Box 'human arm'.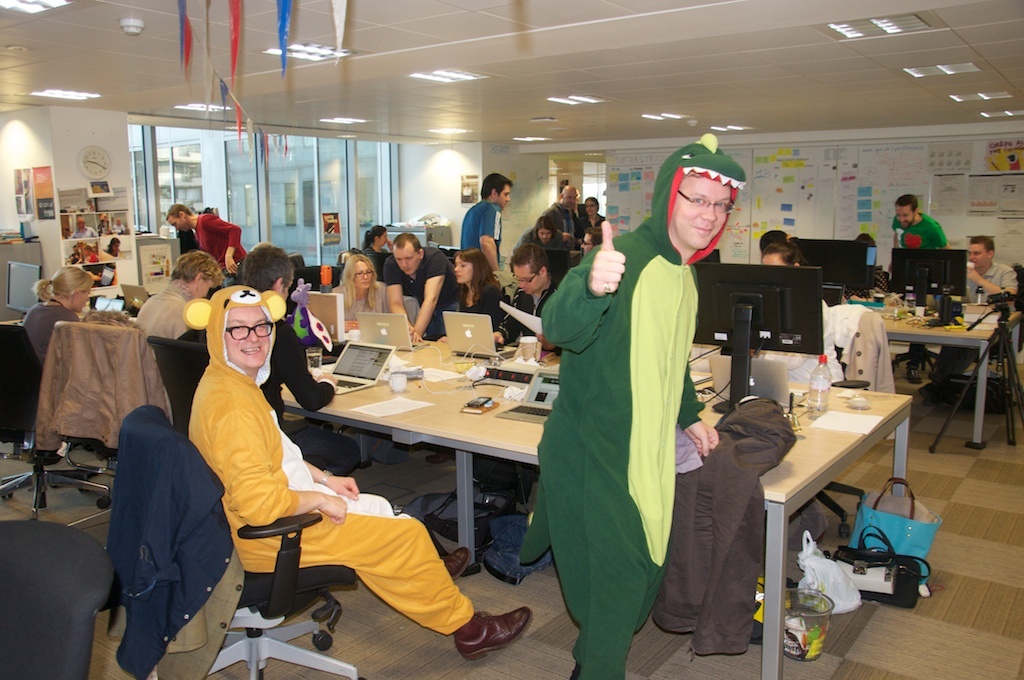
Rect(209, 382, 358, 525).
